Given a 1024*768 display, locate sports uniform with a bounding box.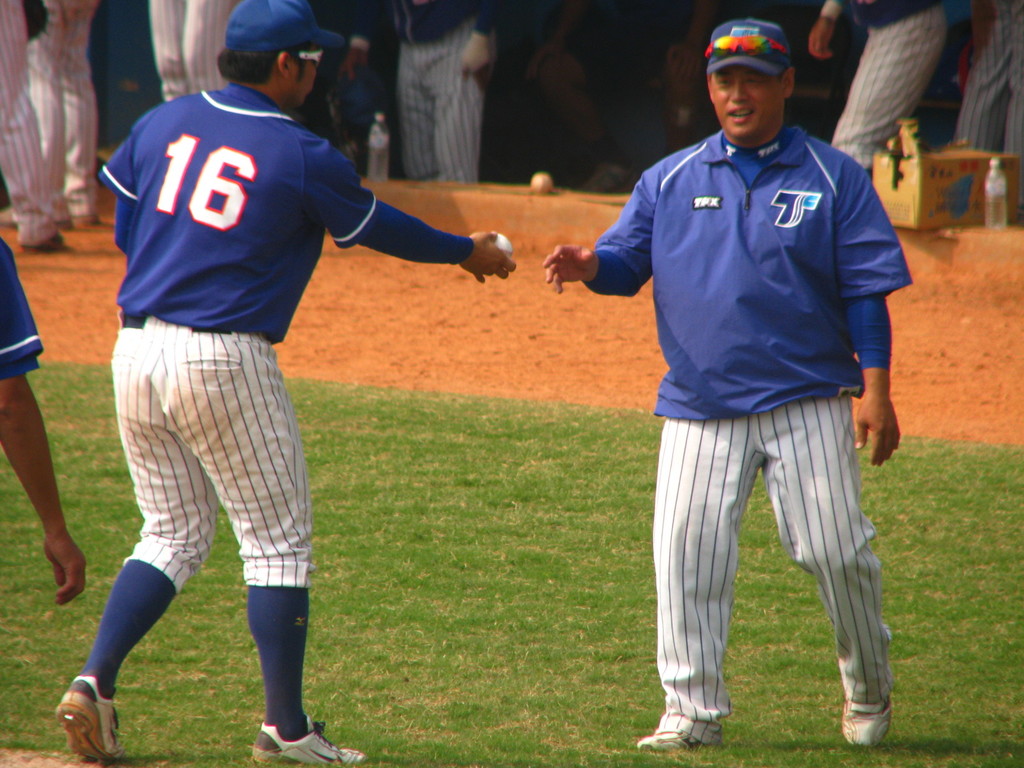
Located: 0:0:47:238.
